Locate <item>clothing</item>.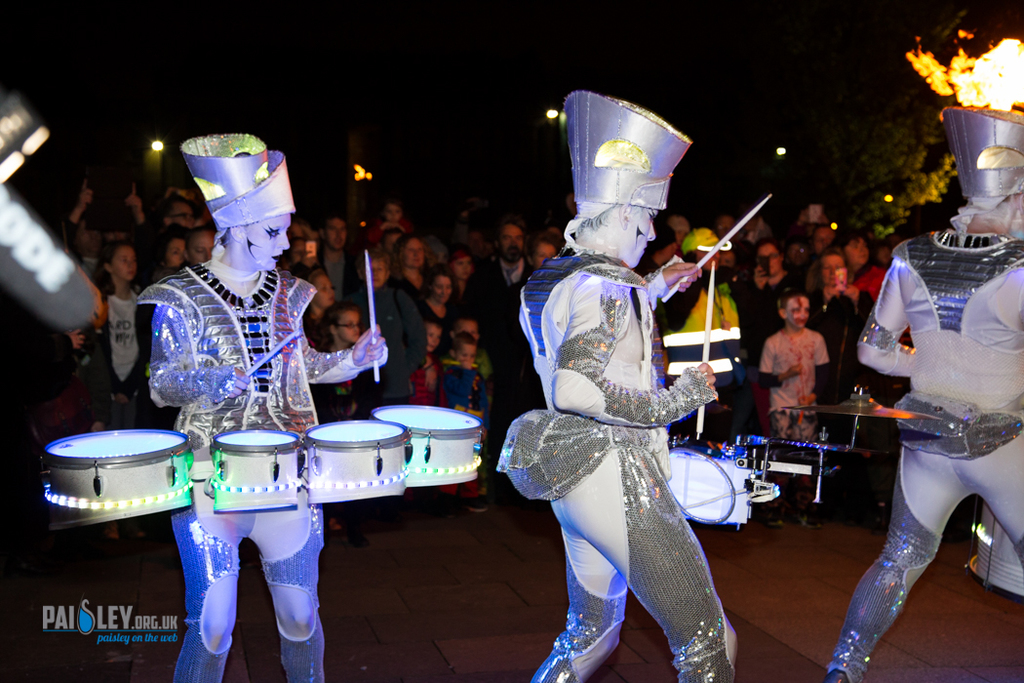
Bounding box: 356, 270, 426, 416.
